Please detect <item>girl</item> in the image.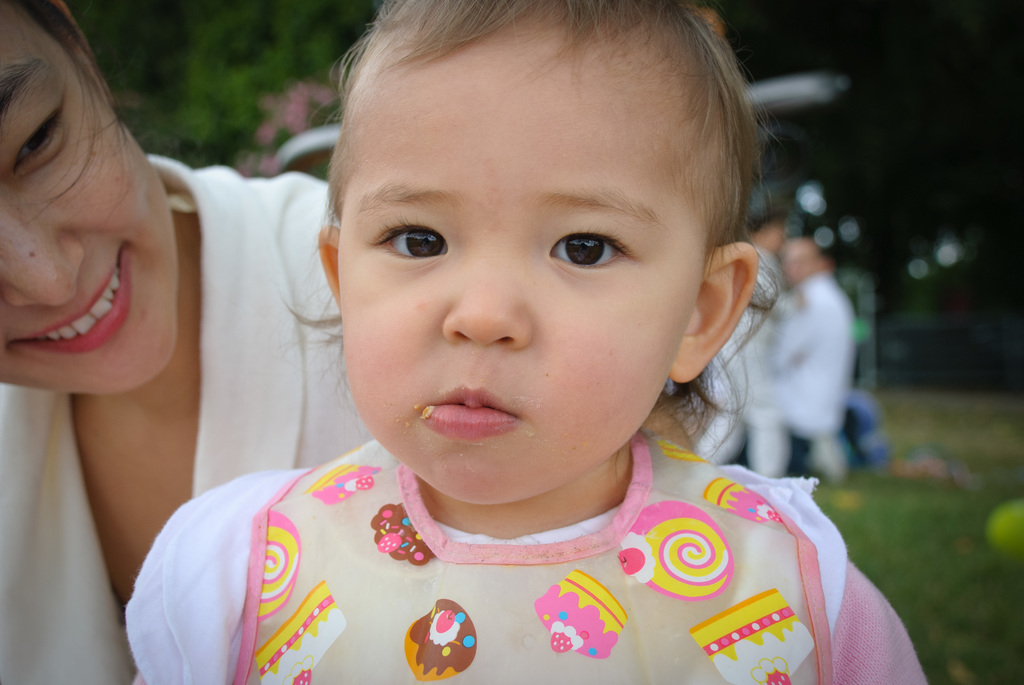
box(0, 0, 686, 684).
